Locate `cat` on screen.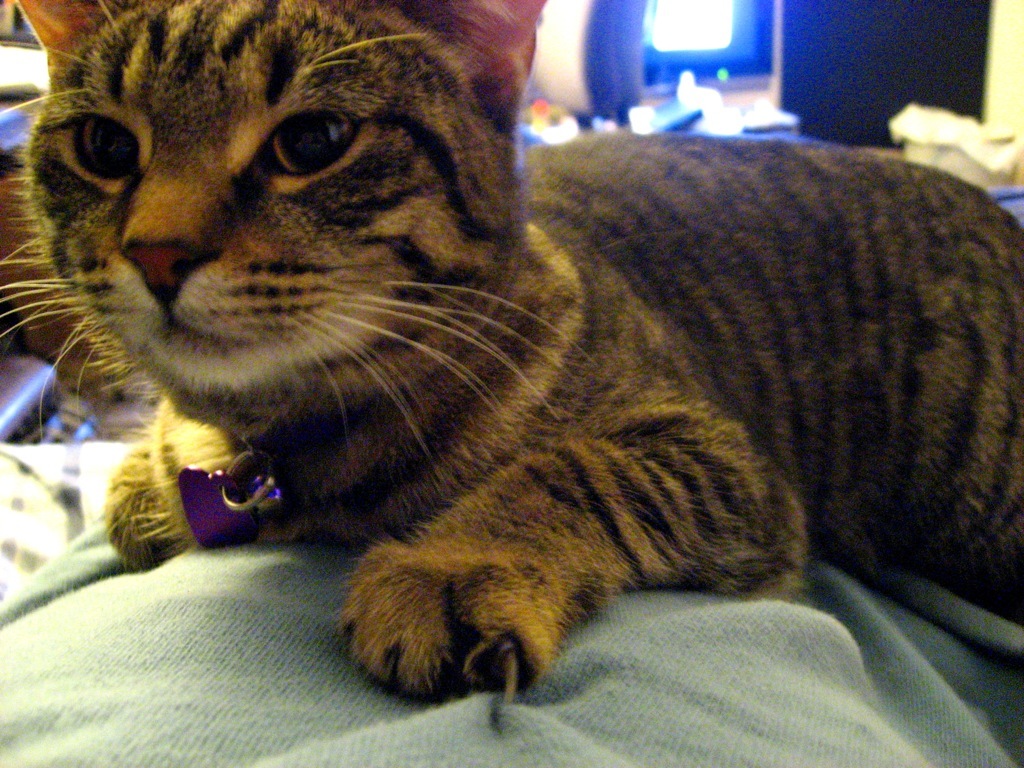
On screen at region(0, 0, 1023, 705).
